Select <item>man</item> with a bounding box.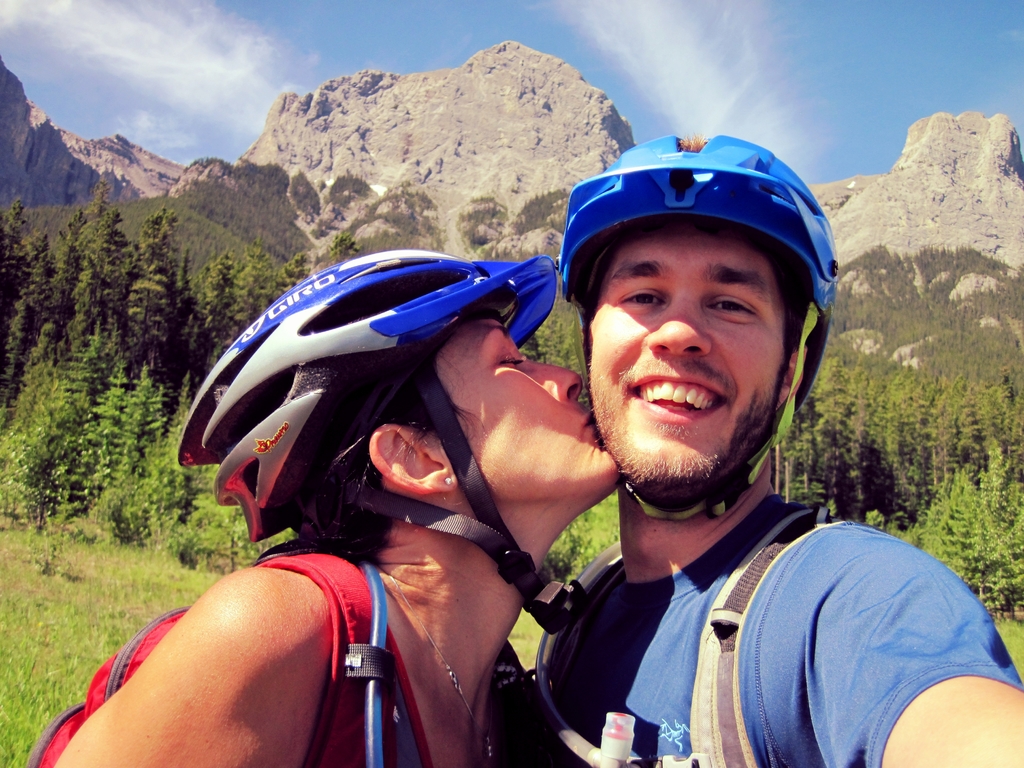
(477, 163, 989, 767).
